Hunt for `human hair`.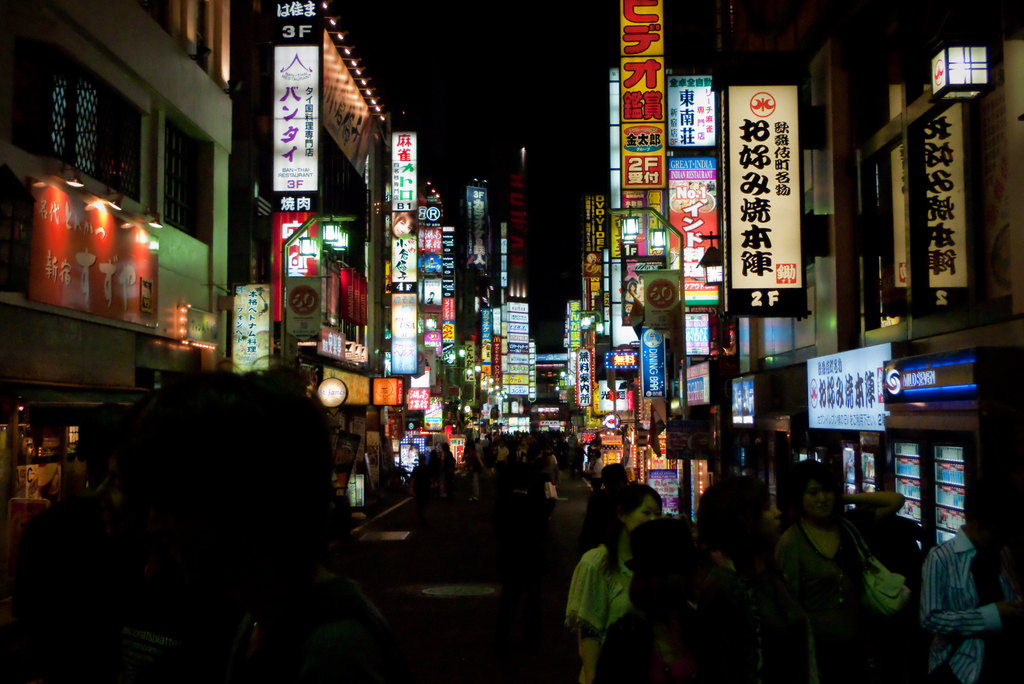
Hunted down at {"x1": 419, "y1": 453, "x2": 428, "y2": 467}.
